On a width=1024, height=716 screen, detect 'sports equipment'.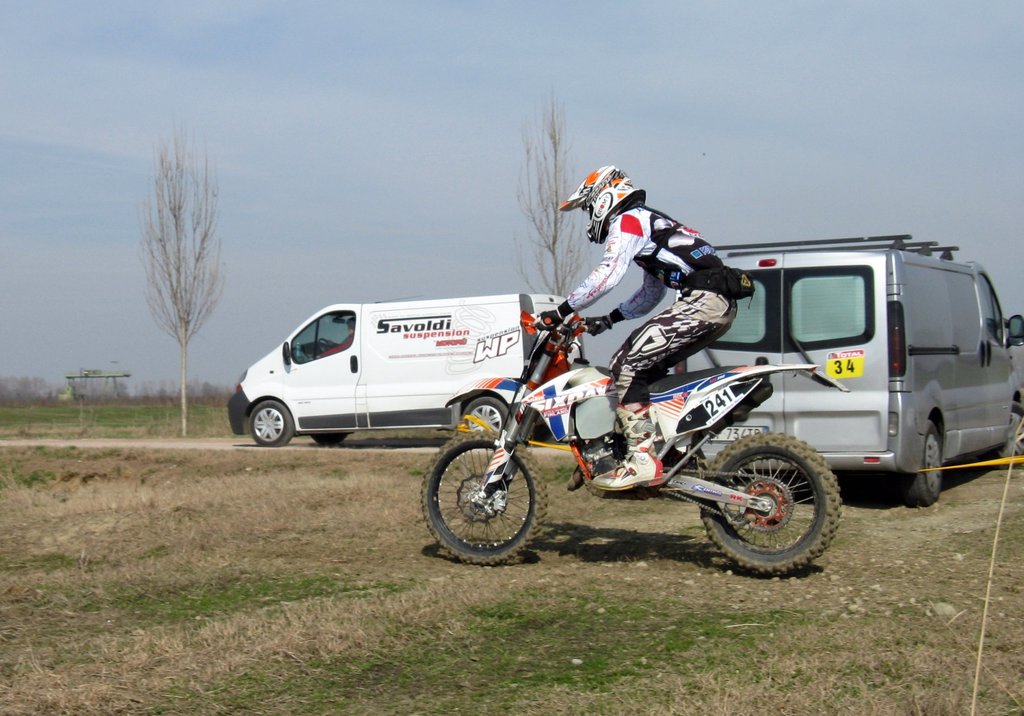
pyautogui.locateOnScreen(559, 166, 644, 241).
